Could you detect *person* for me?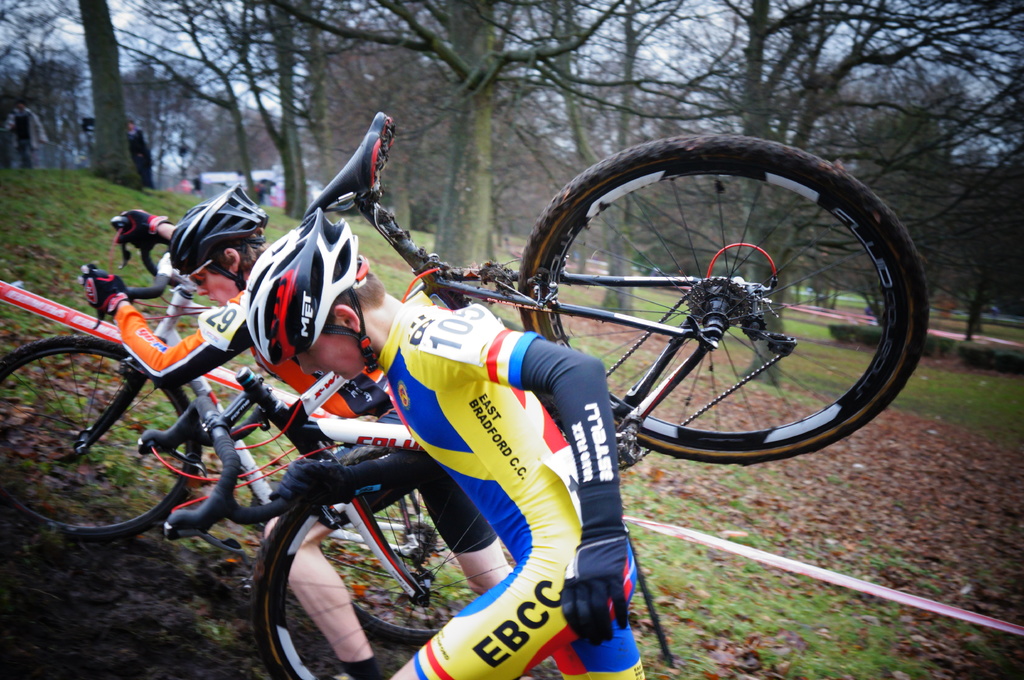
Detection result: 124 113 157 191.
